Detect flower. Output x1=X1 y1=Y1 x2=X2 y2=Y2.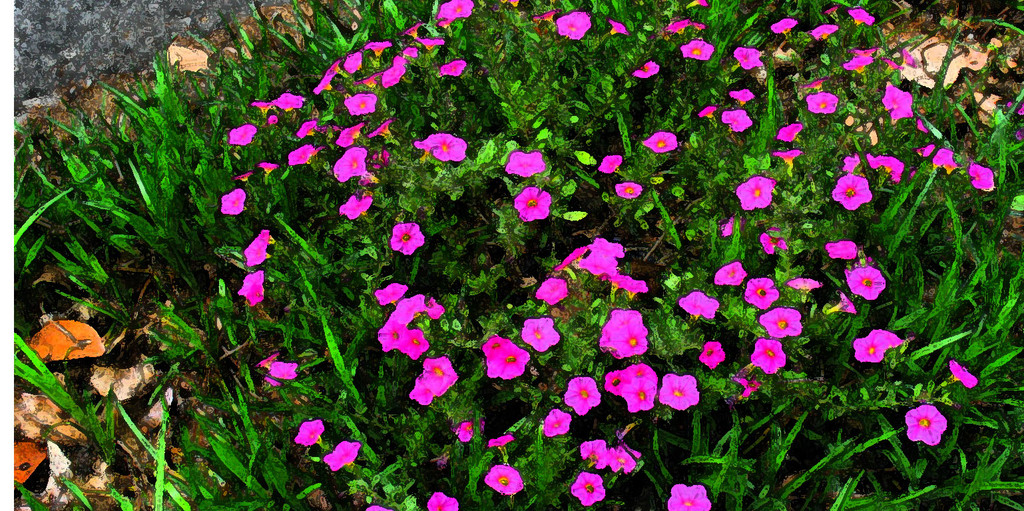
x1=311 y1=59 x2=348 y2=95.
